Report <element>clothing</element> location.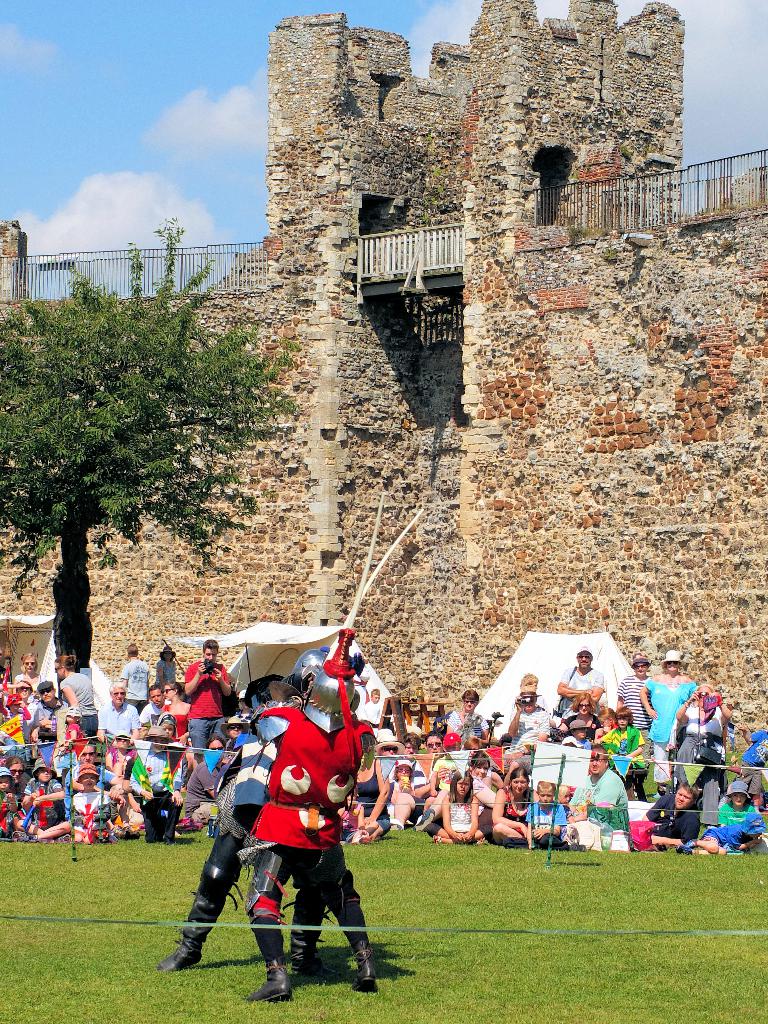
Report: [567, 730, 588, 751].
